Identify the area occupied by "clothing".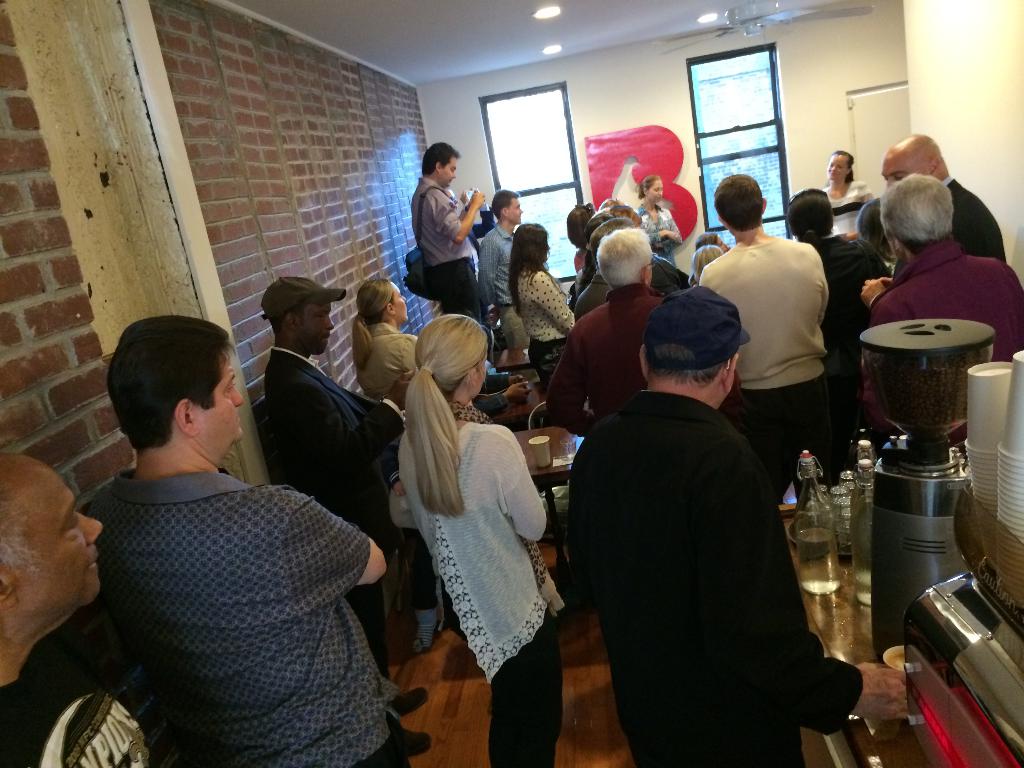
Area: crop(949, 176, 1007, 257).
